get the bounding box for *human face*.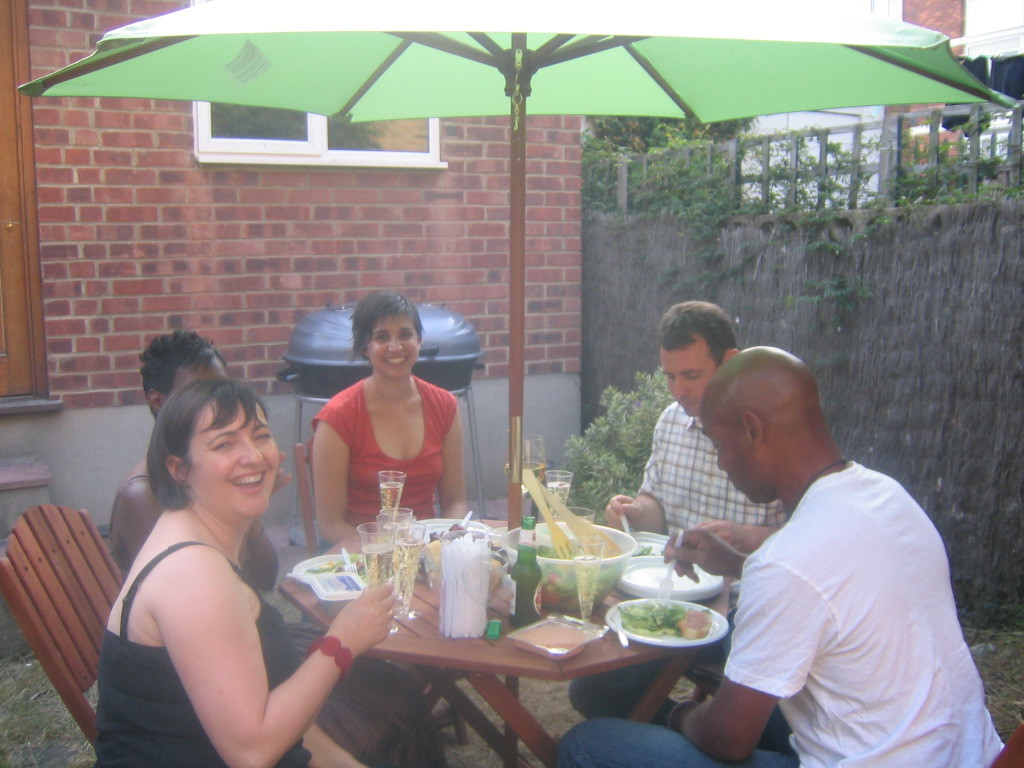
190:404:281:517.
